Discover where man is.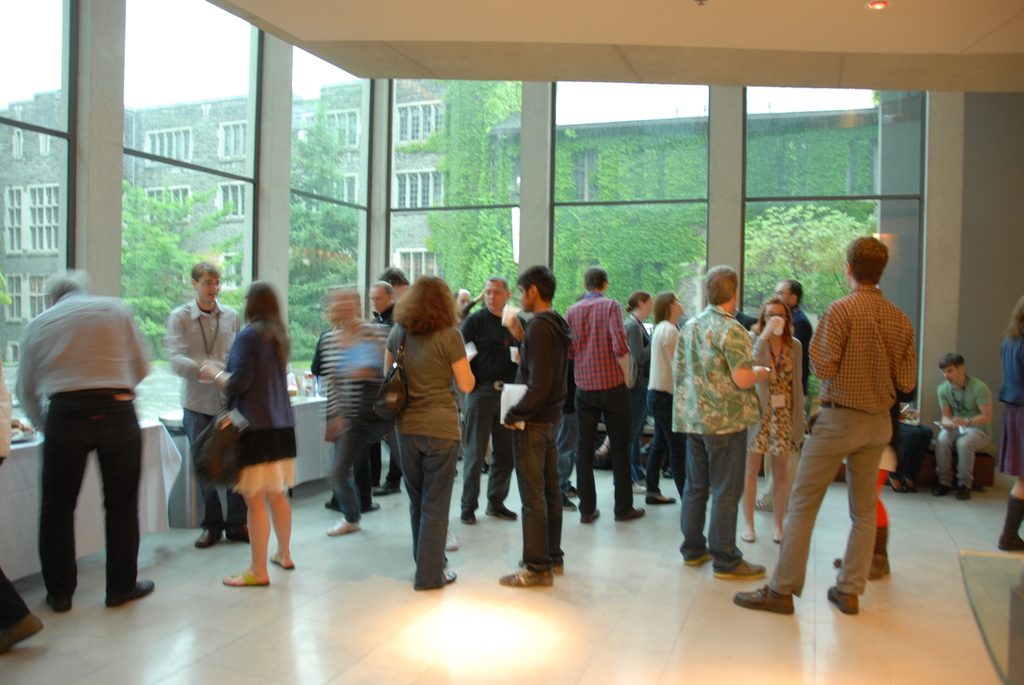
Discovered at (670, 262, 767, 579).
